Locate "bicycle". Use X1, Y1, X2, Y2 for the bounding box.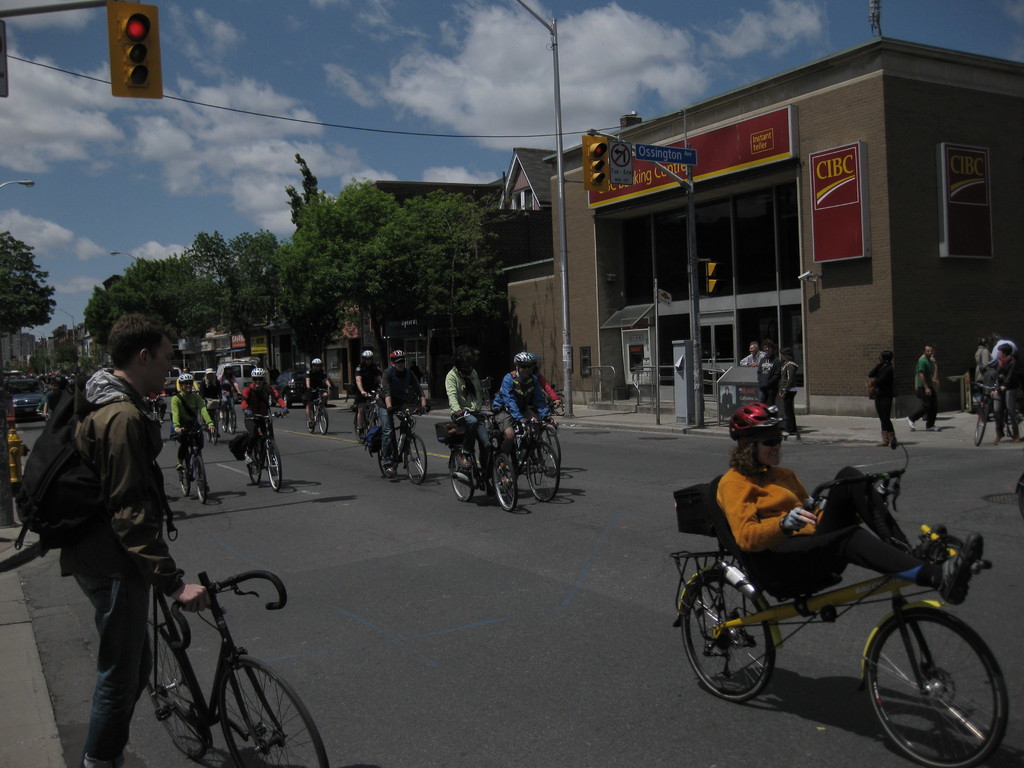
531, 419, 557, 492.
